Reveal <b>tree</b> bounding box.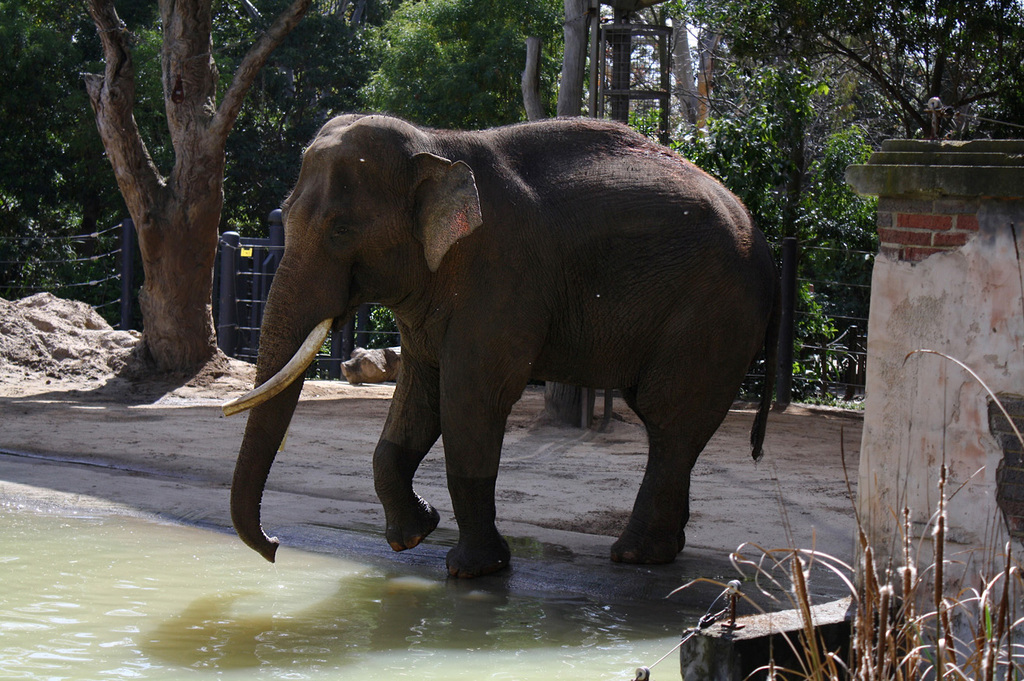
Revealed: locate(39, 5, 277, 421).
